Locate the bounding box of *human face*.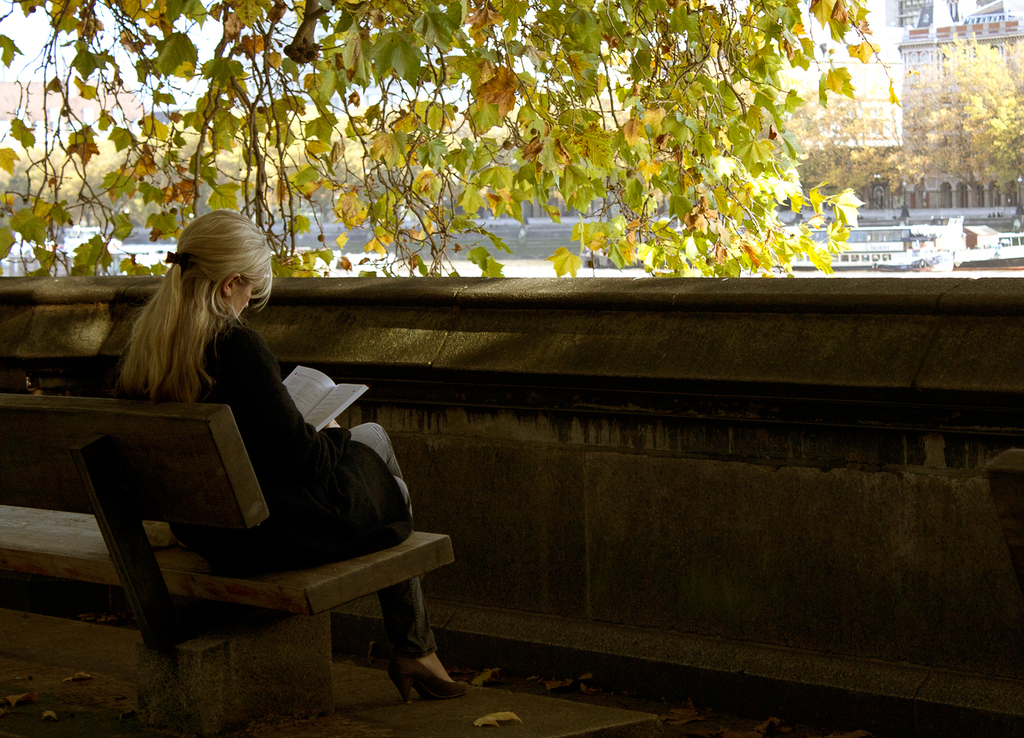
Bounding box: Rect(227, 275, 260, 320).
